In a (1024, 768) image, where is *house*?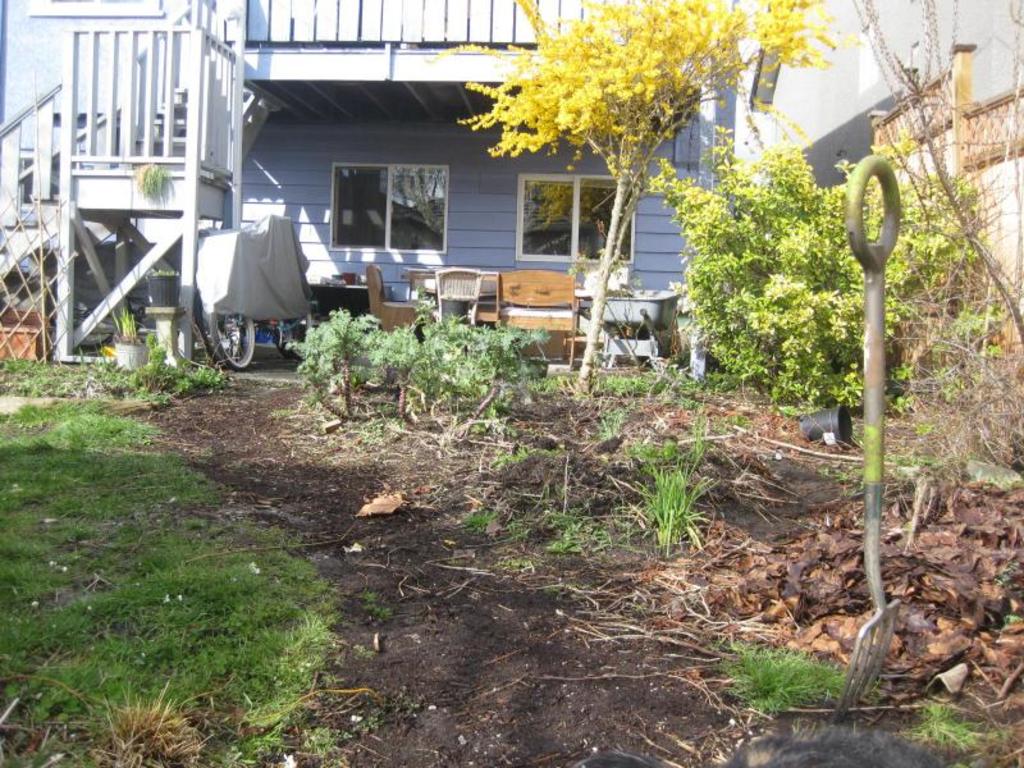
(left=0, top=0, right=733, bottom=376).
